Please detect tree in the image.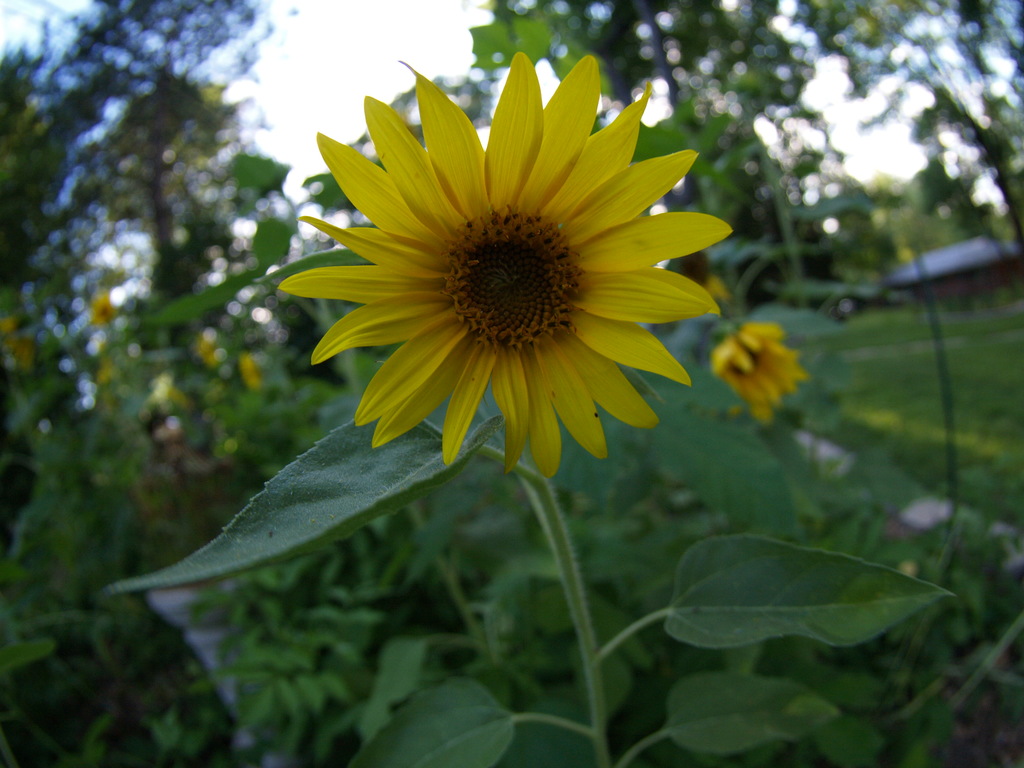
(467,0,1023,349).
